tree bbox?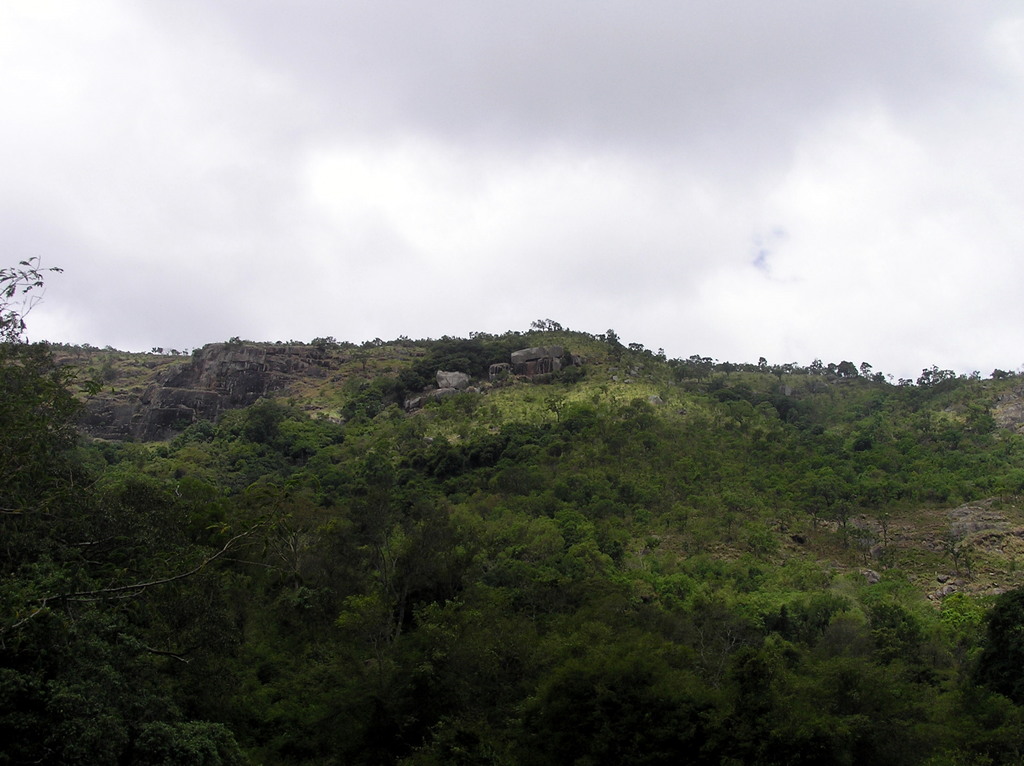
989,370,1014,383
